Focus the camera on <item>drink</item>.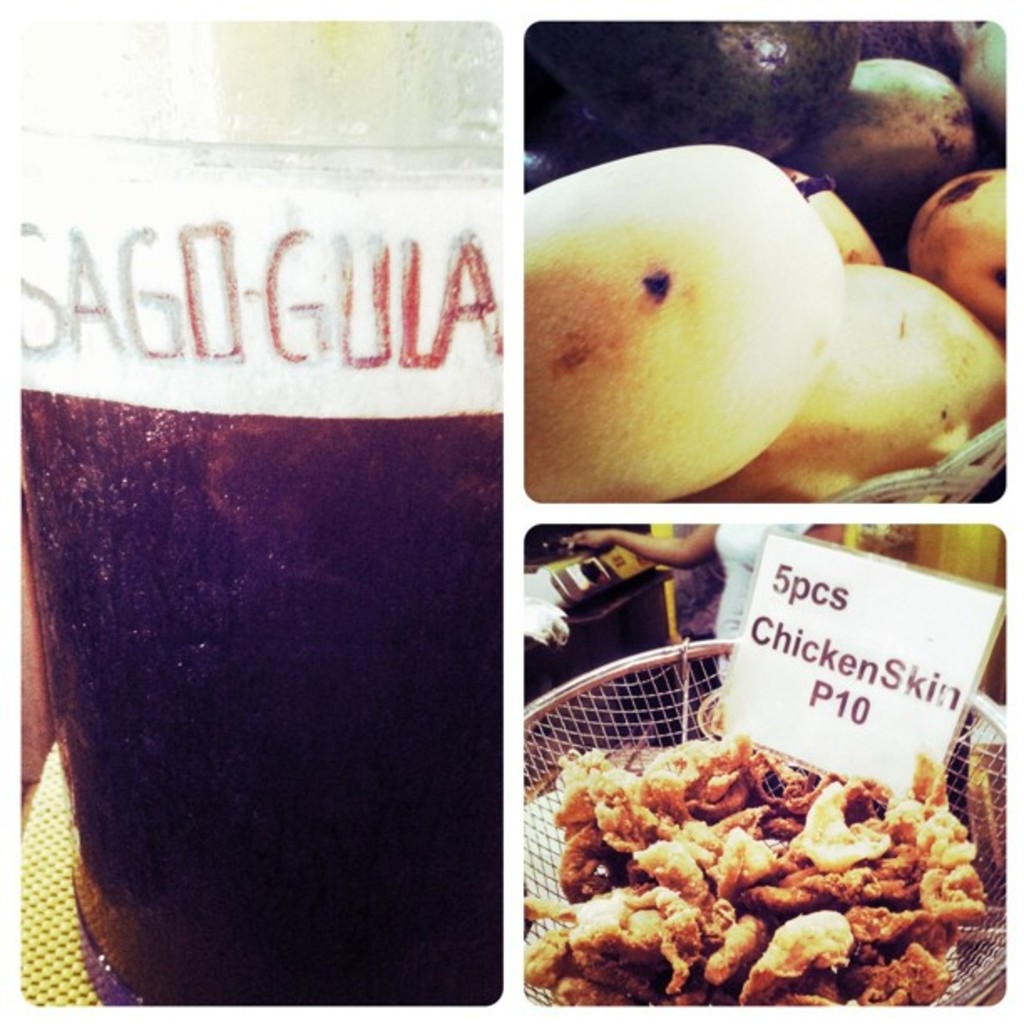
Focus region: x1=23 y1=181 x2=504 y2=1009.
